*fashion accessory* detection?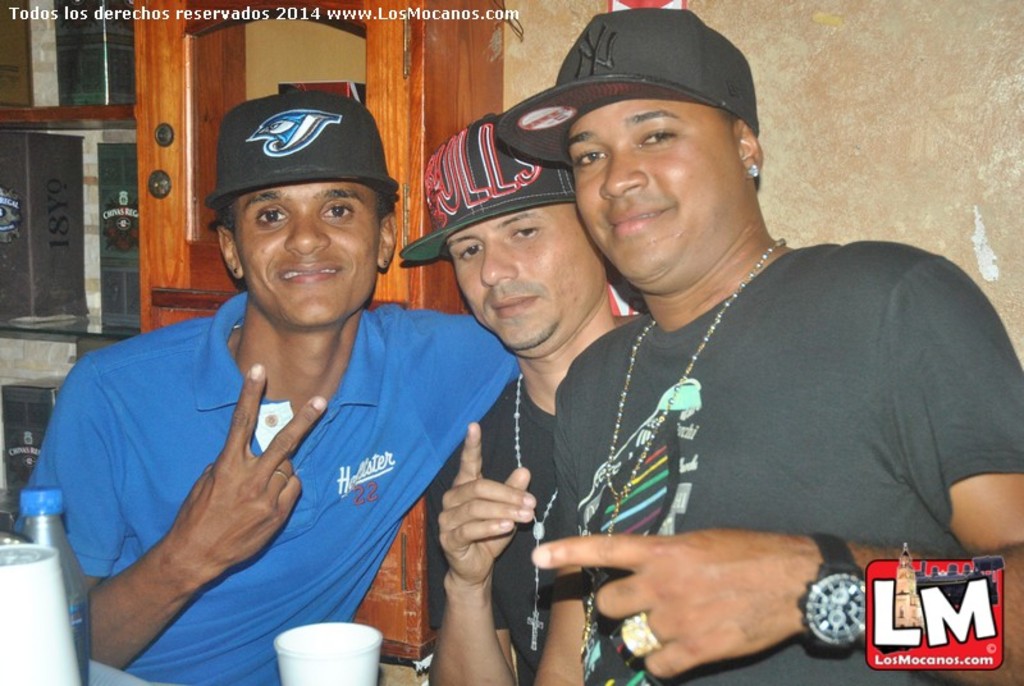
BBox(744, 155, 764, 186)
